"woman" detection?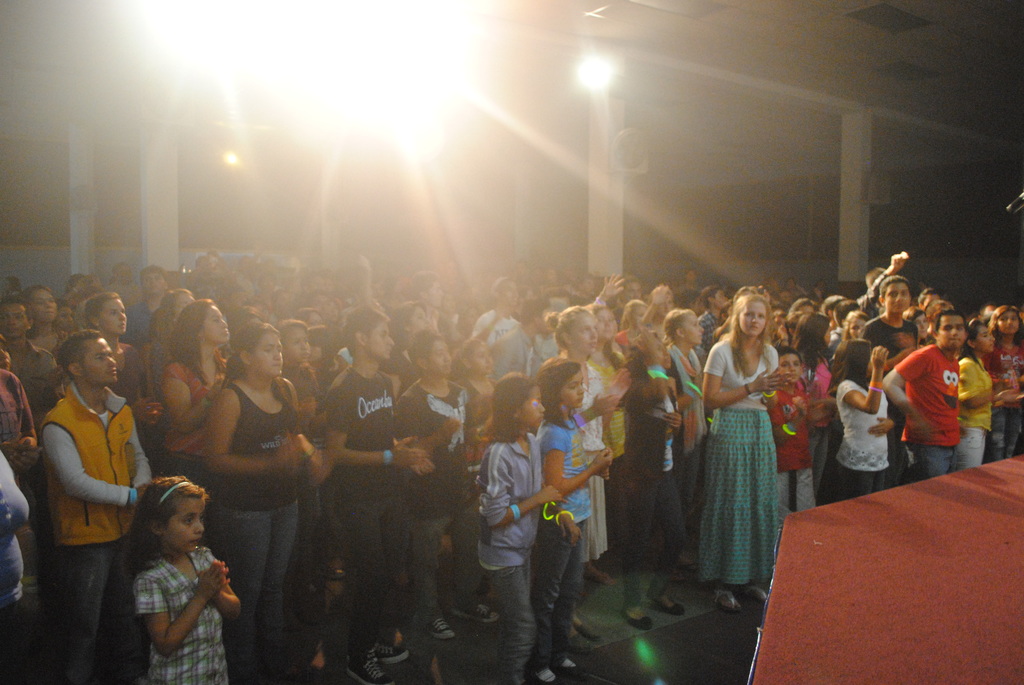
(x1=143, y1=287, x2=194, y2=440)
